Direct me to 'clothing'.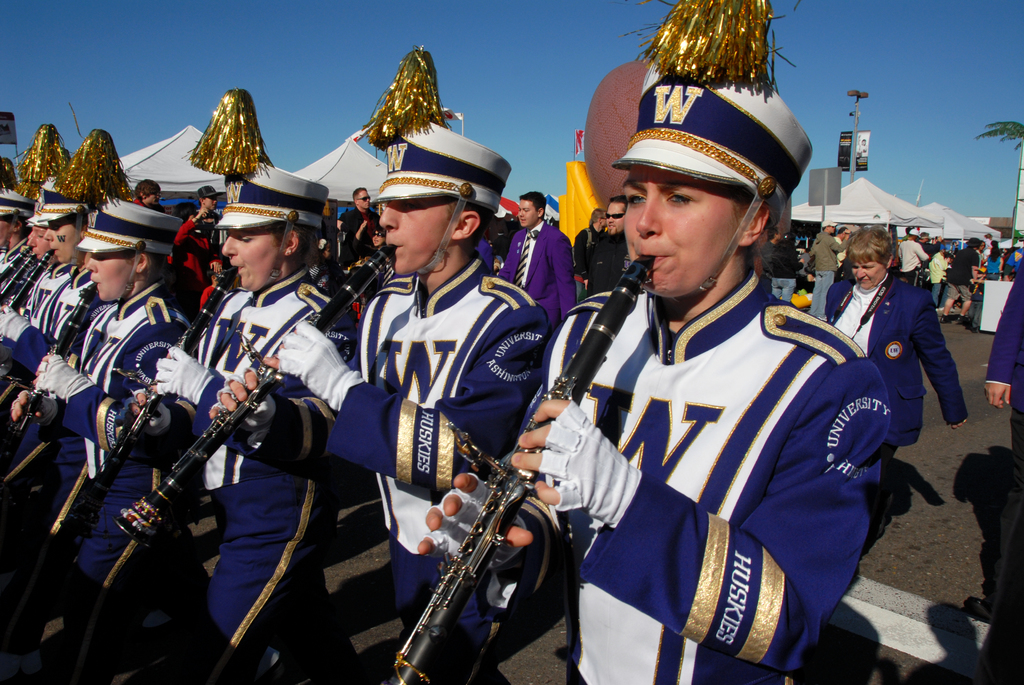
Direction: locate(172, 270, 344, 679).
